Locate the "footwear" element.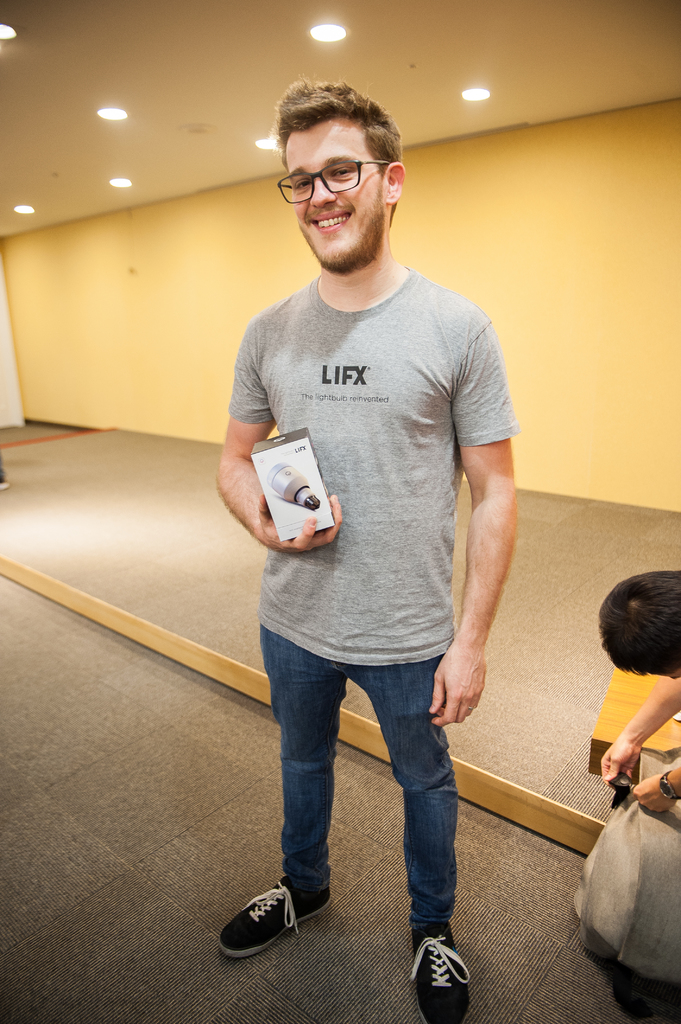
Element bbox: (228,882,320,963).
